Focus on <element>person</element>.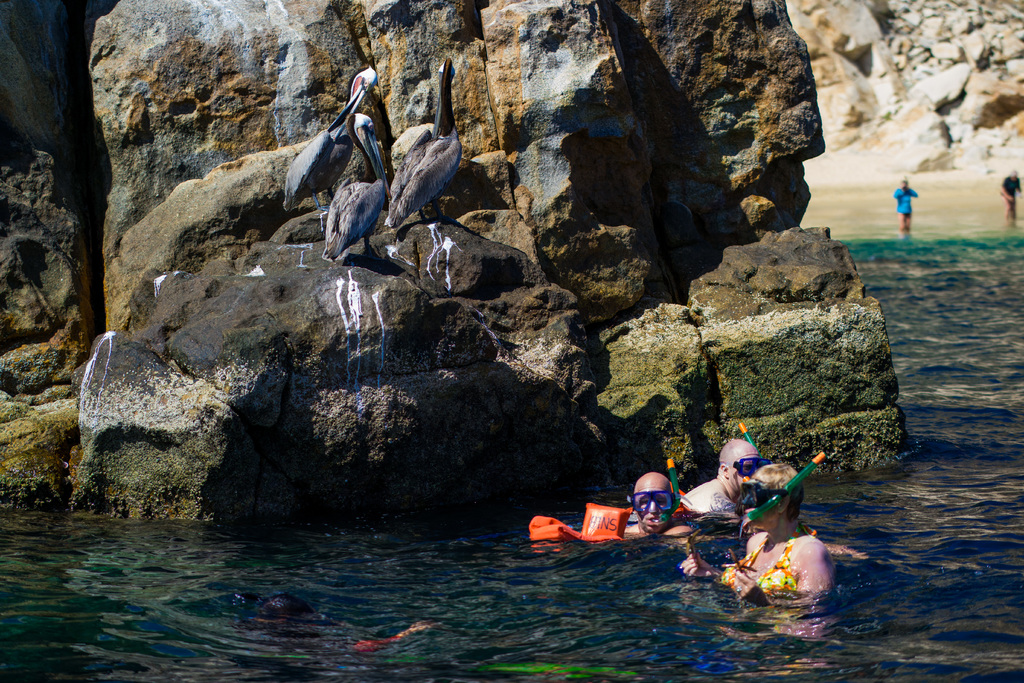
Focused at Rect(1002, 168, 1023, 223).
